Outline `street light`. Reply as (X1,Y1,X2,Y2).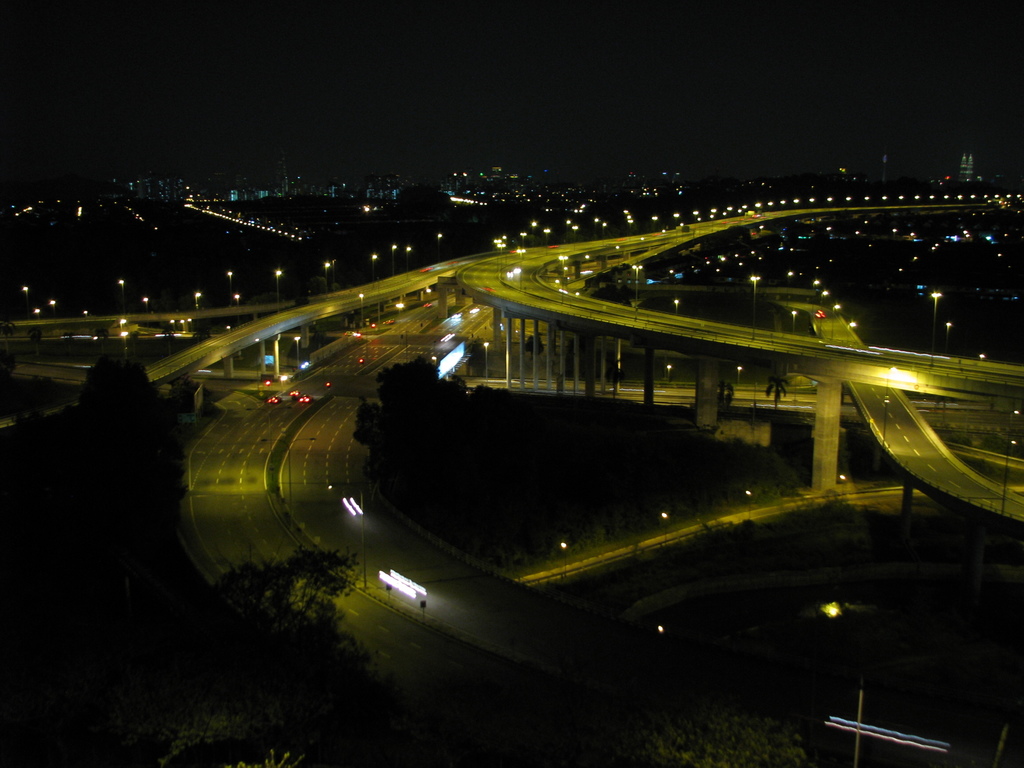
(599,221,610,244).
